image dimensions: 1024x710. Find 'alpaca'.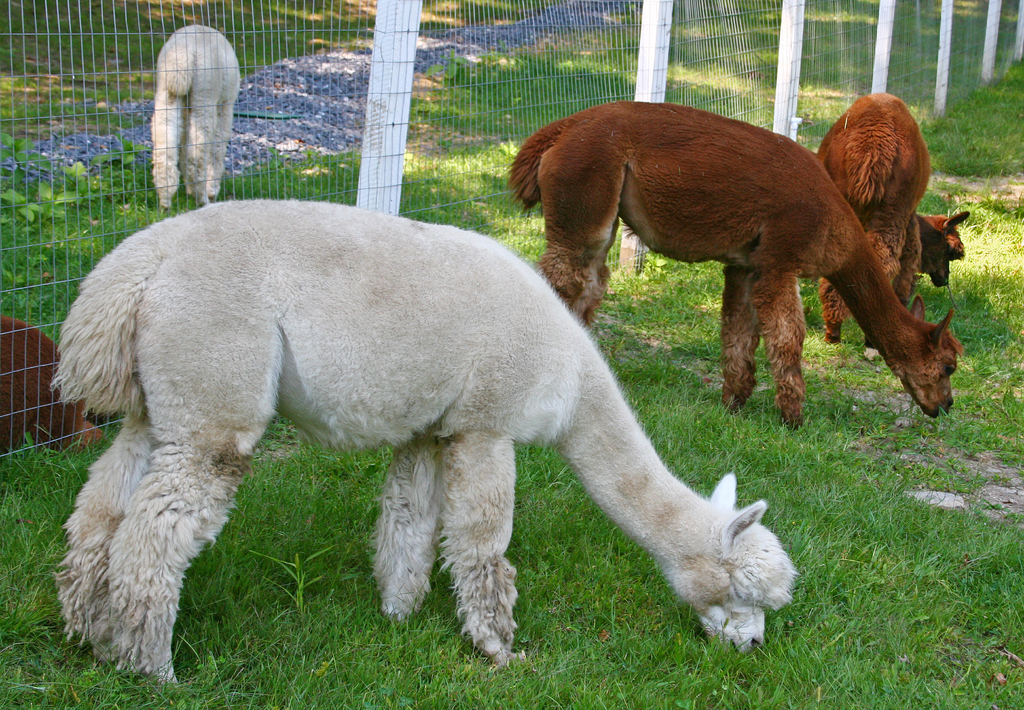
149 21 241 207.
